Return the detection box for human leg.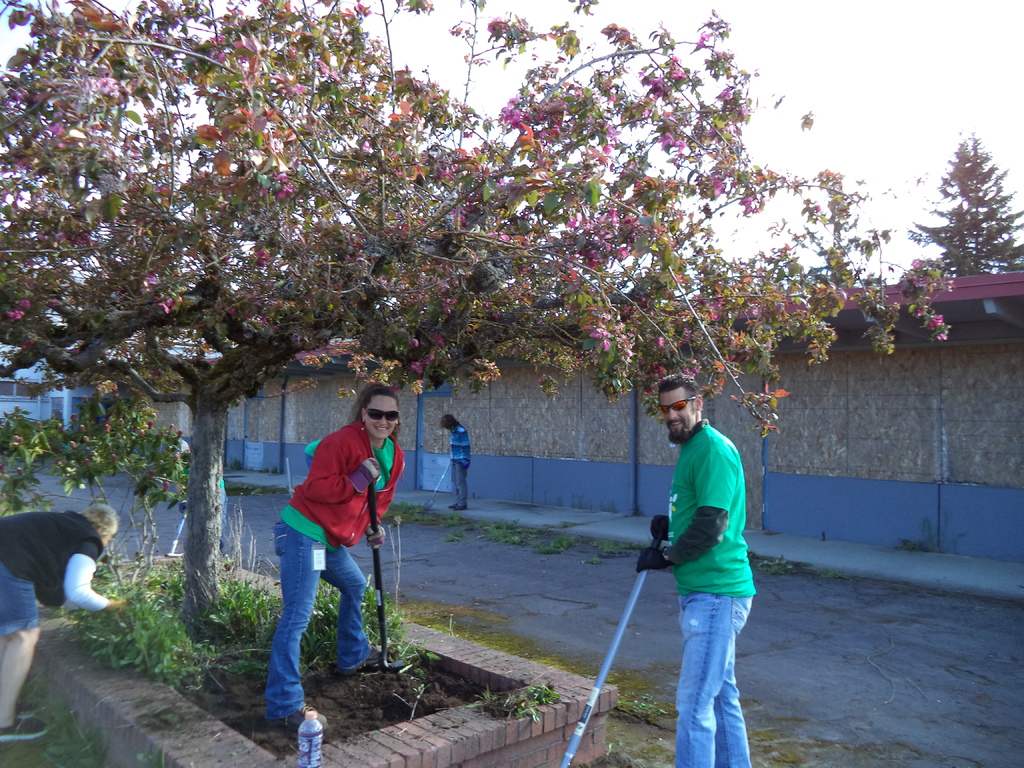
[452,463,467,508].
